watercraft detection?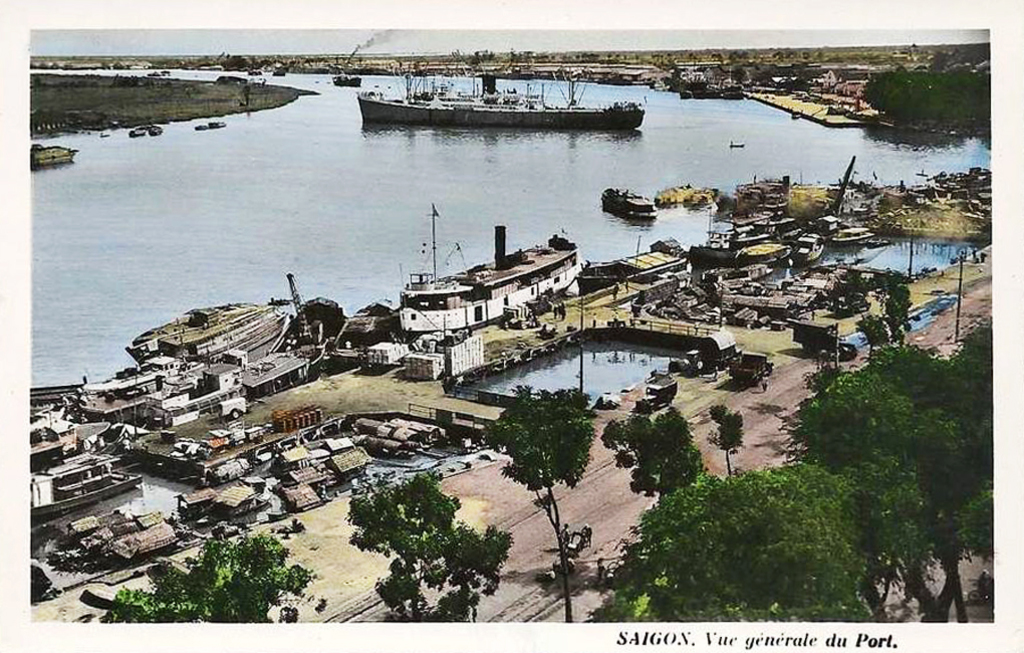
l=122, t=297, r=286, b=355
